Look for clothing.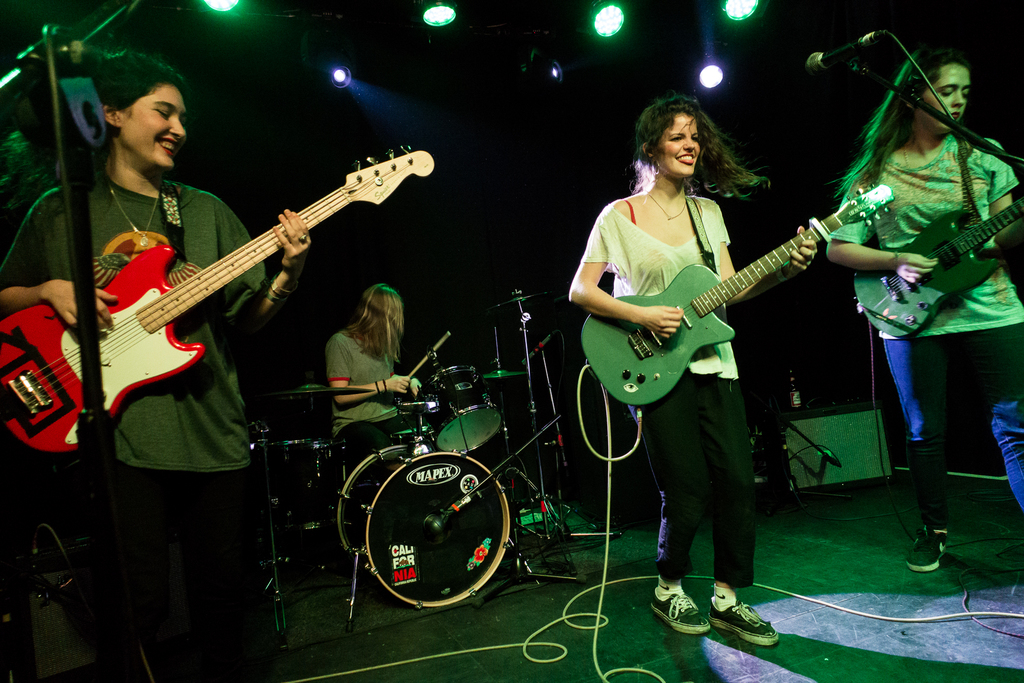
Found: (582, 204, 735, 368).
